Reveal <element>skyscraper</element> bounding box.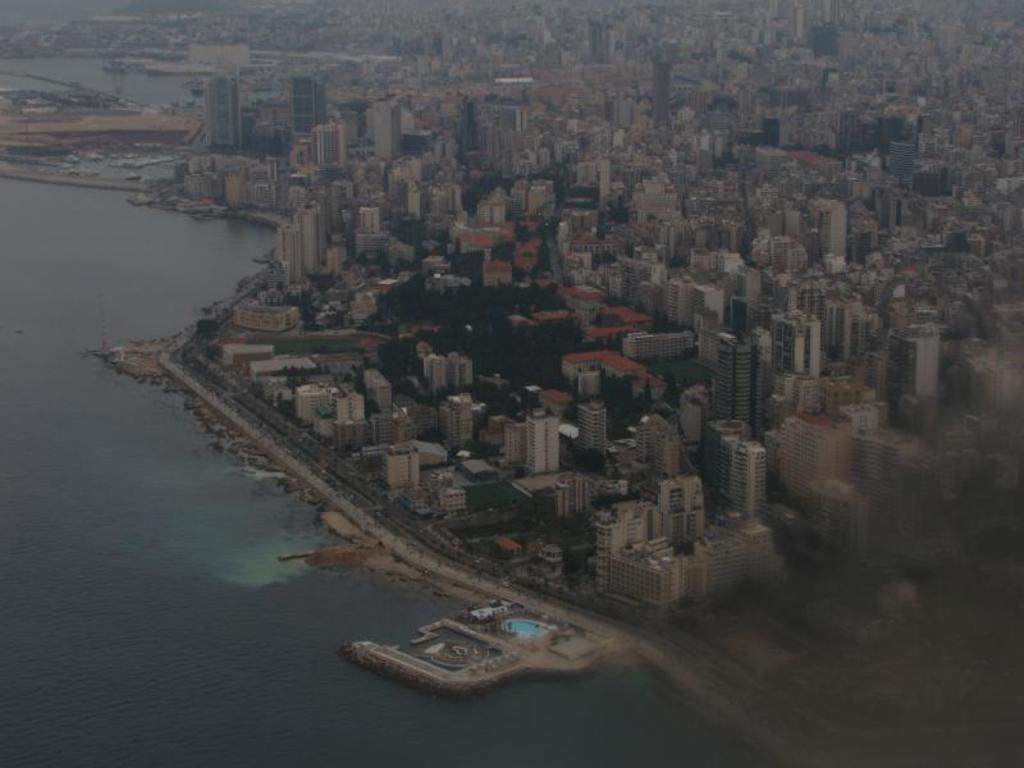
Revealed: [381, 445, 420, 488].
